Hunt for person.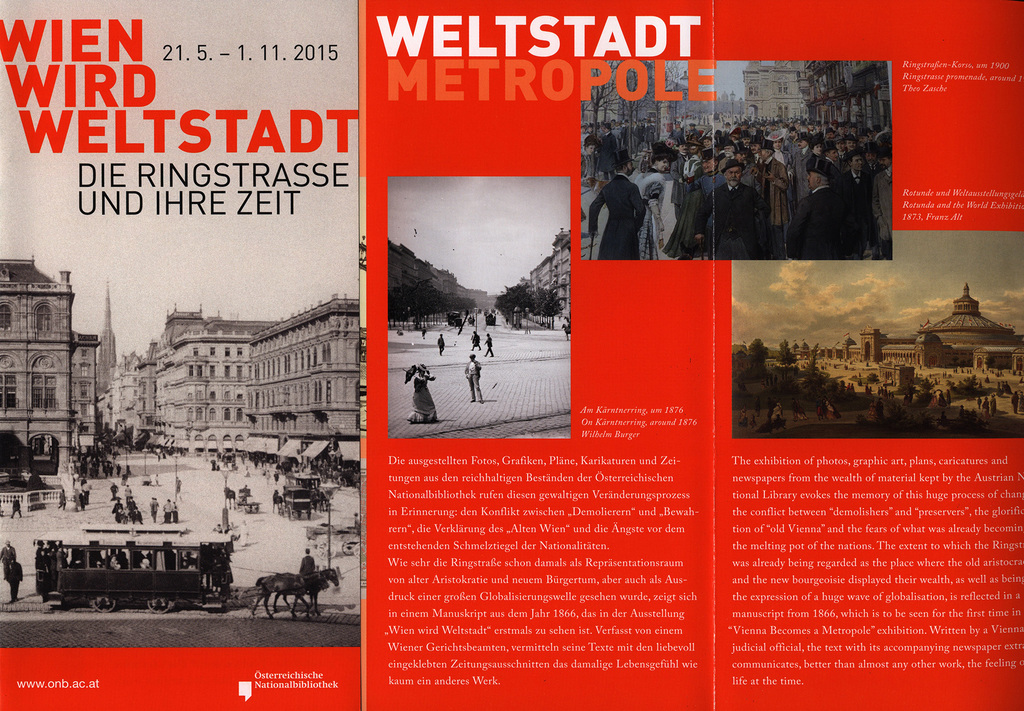
Hunted down at <bbox>484, 330, 495, 360</bbox>.
